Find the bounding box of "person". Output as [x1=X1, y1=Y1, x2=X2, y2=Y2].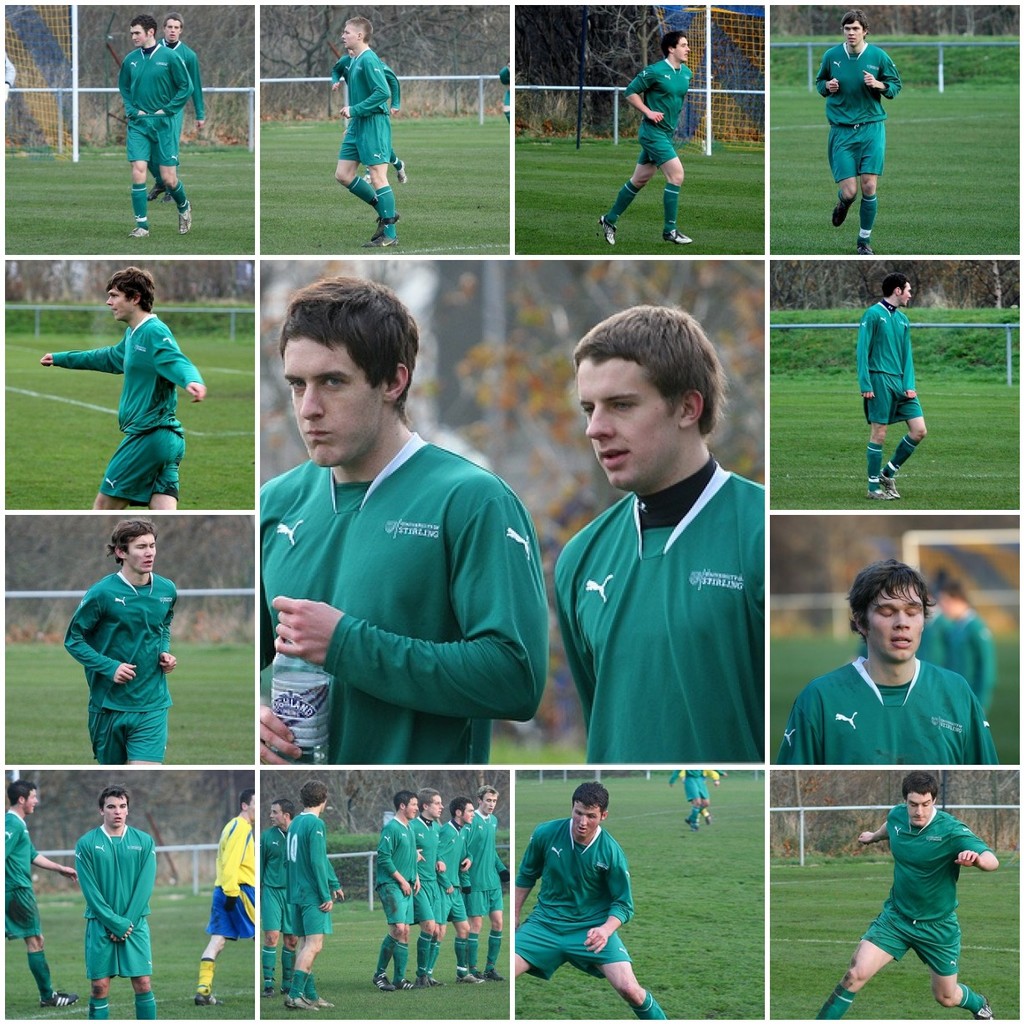
[x1=816, y1=771, x2=996, y2=1020].
